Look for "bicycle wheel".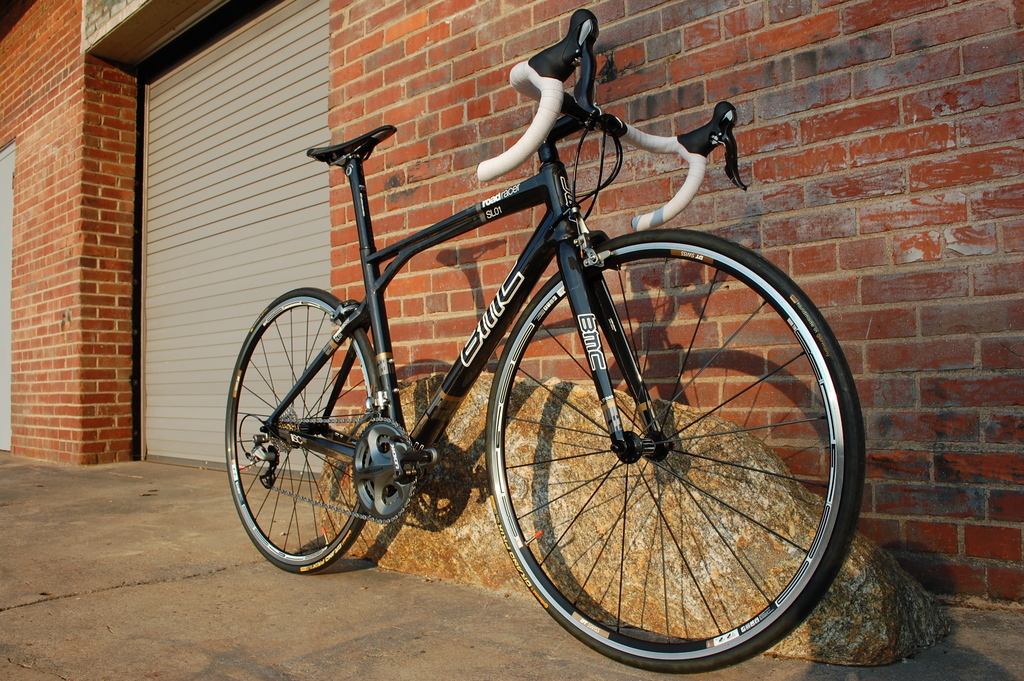
Found: <box>225,285,382,577</box>.
